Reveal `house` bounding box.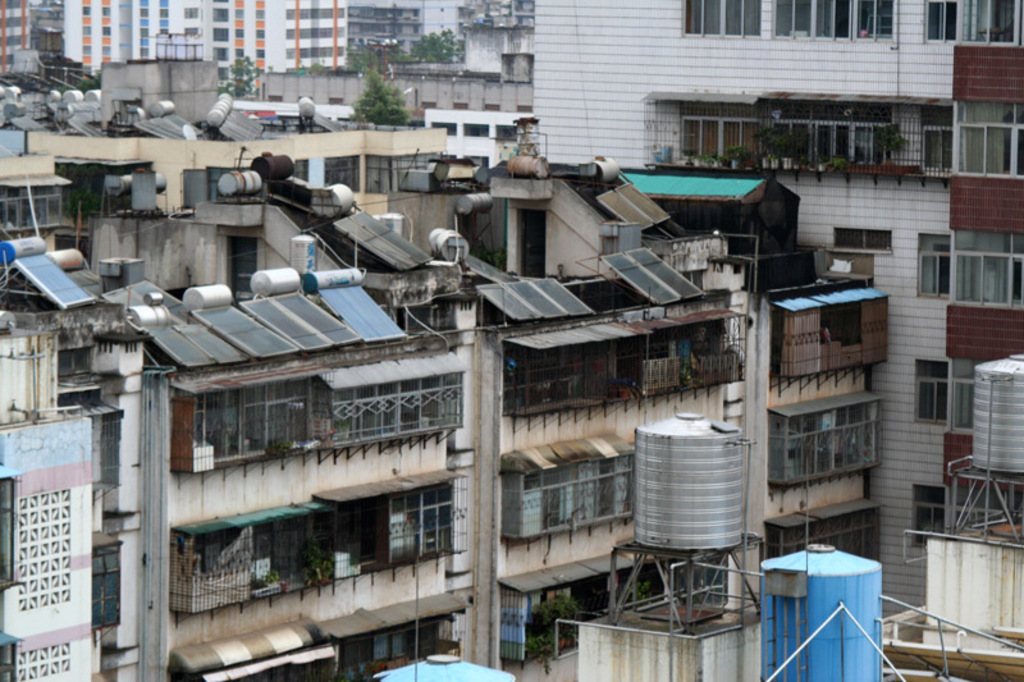
Revealed: region(24, 127, 451, 221).
